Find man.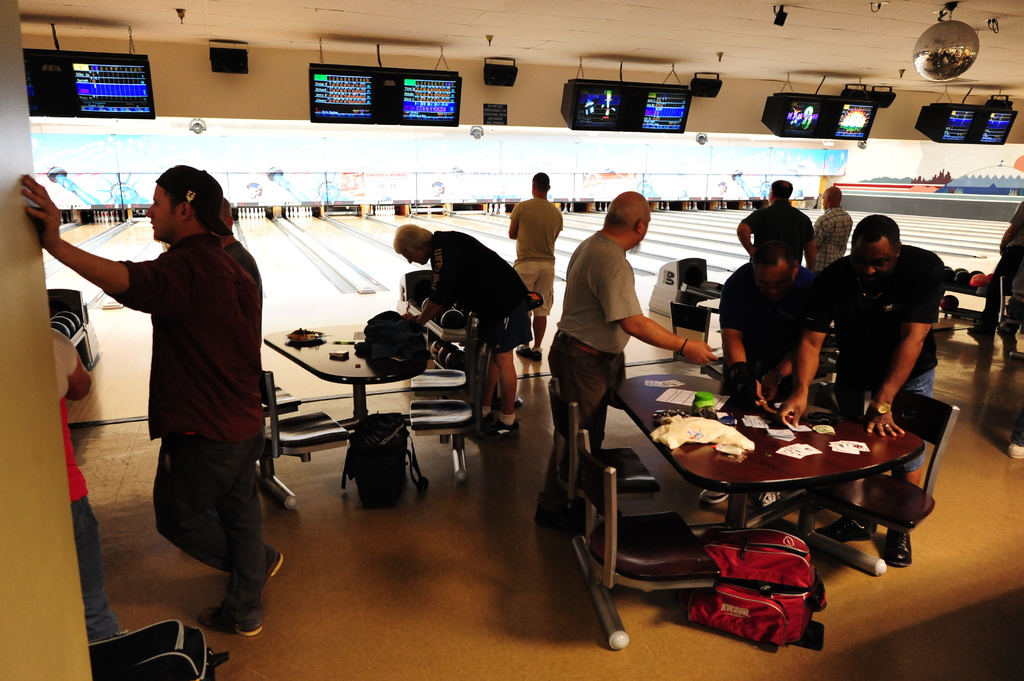
{"left": 775, "top": 212, "right": 948, "bottom": 569}.
